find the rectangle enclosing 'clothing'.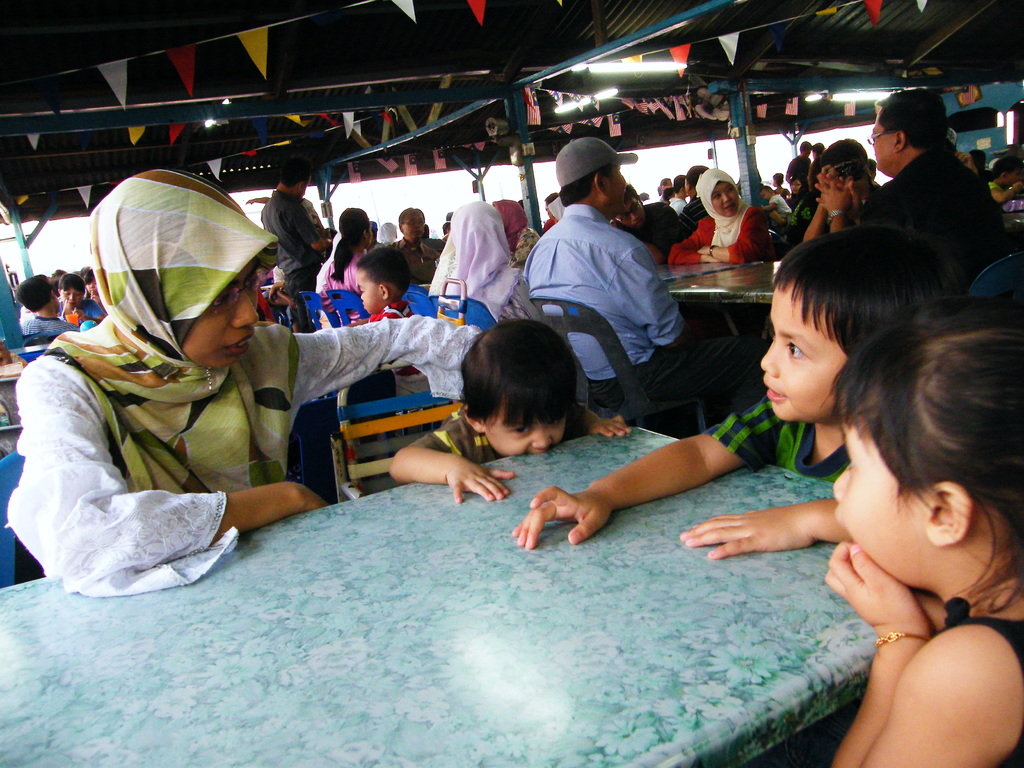
<region>712, 403, 855, 481</region>.
